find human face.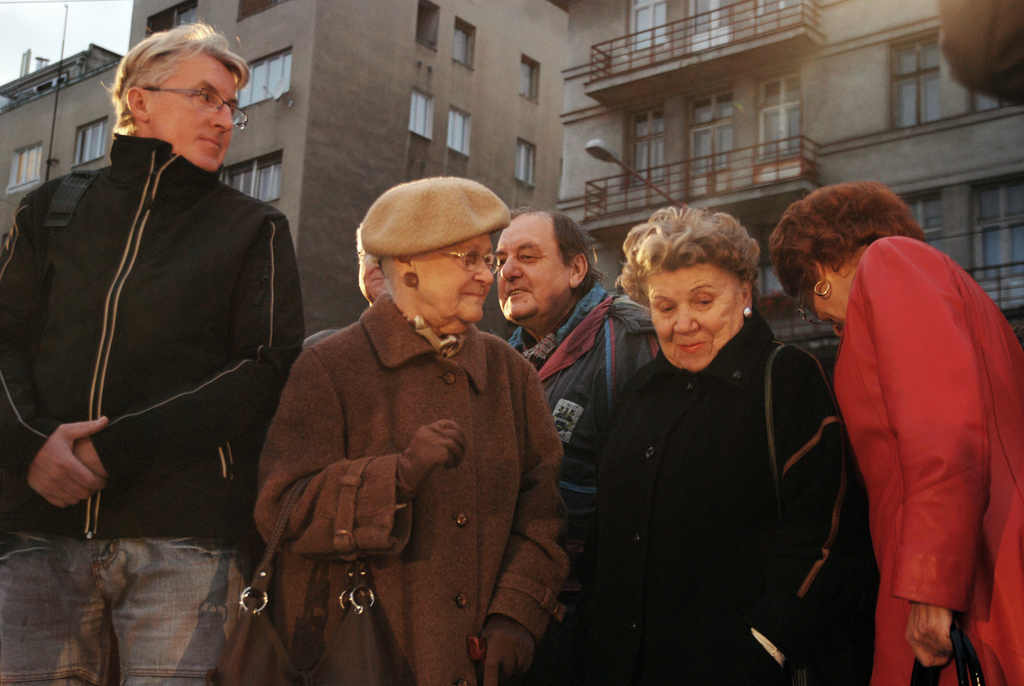
<region>644, 268, 747, 375</region>.
